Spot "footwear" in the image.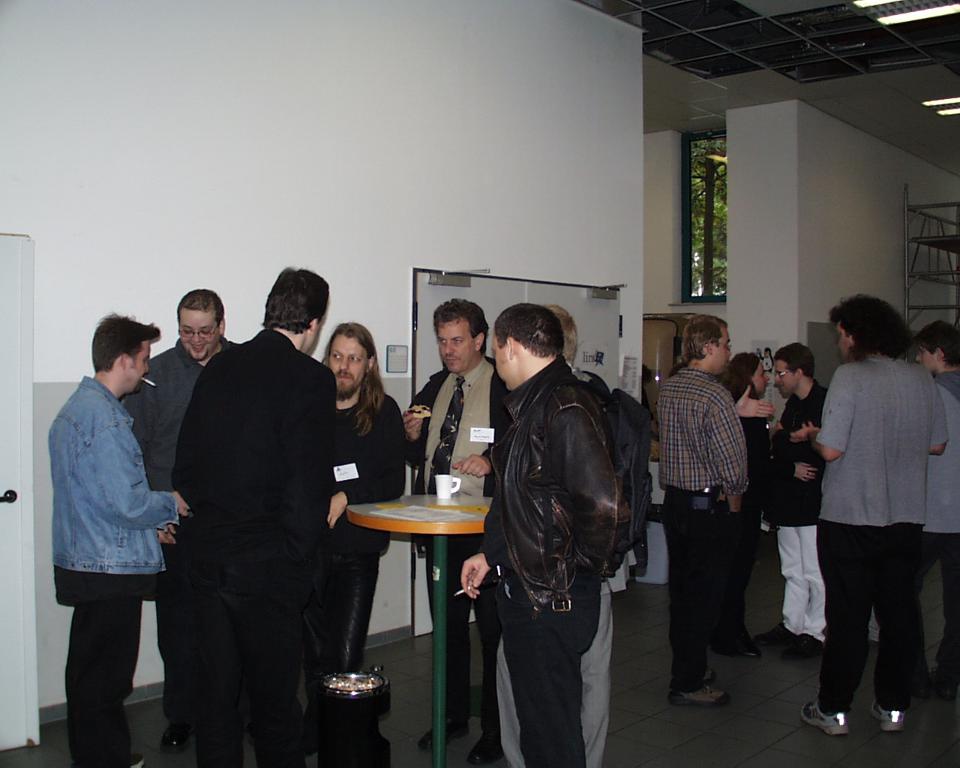
"footwear" found at BBox(754, 625, 789, 647).
